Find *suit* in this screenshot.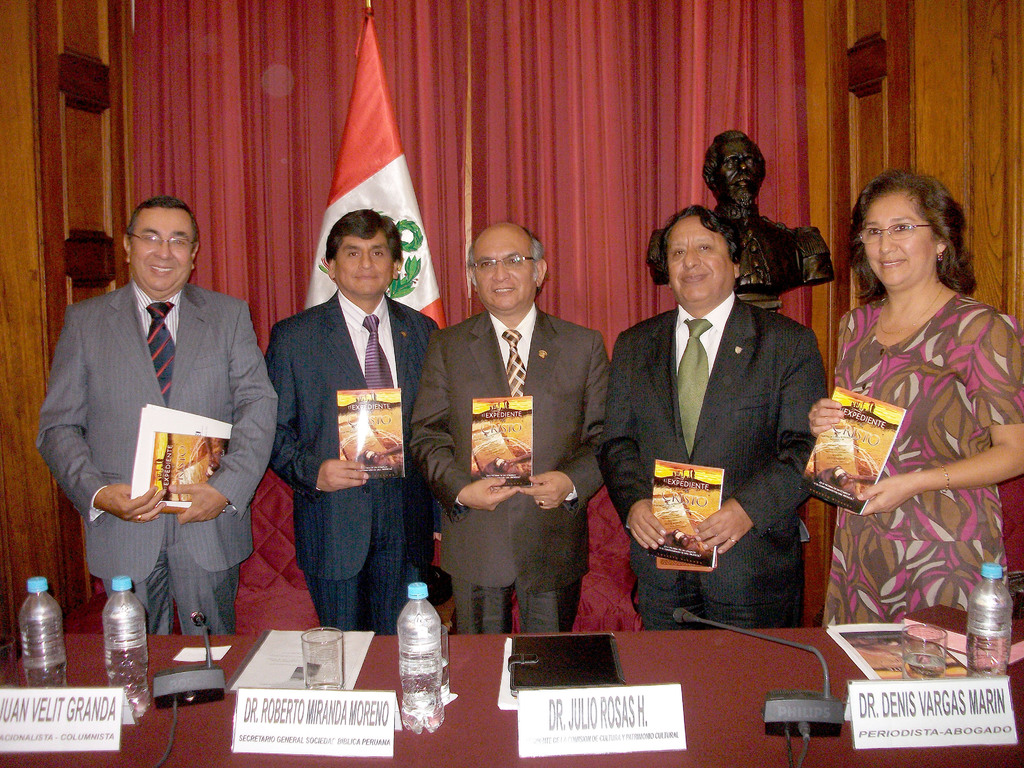
The bounding box for *suit* is bbox=[433, 214, 607, 644].
